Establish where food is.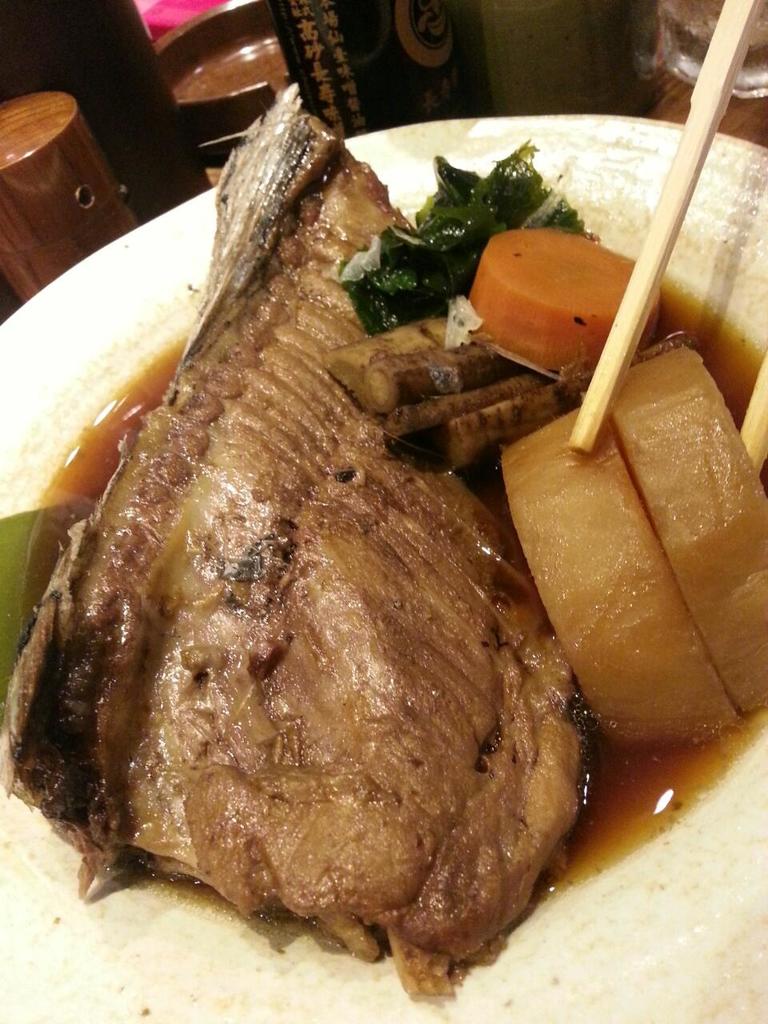
Established at rect(71, 227, 555, 976).
